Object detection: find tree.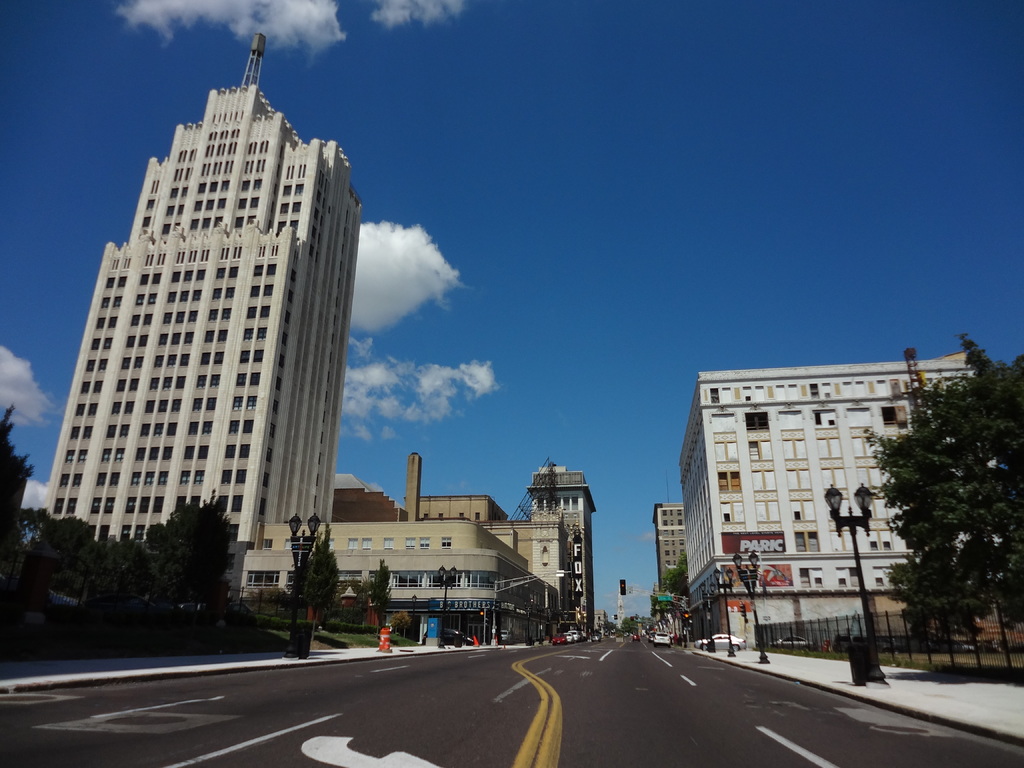
crop(251, 579, 287, 610).
